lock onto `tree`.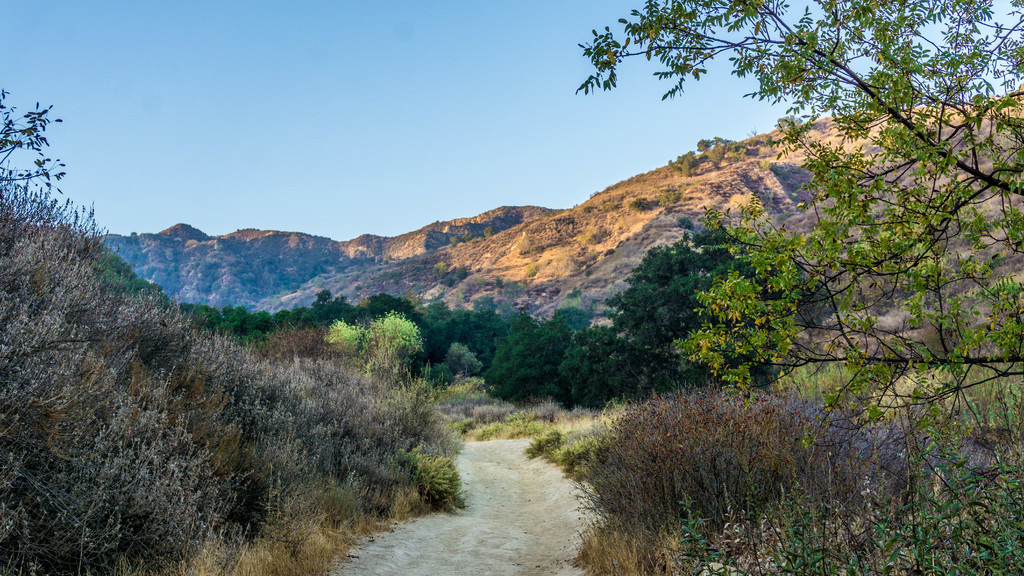
Locked: Rect(576, 0, 1023, 422).
